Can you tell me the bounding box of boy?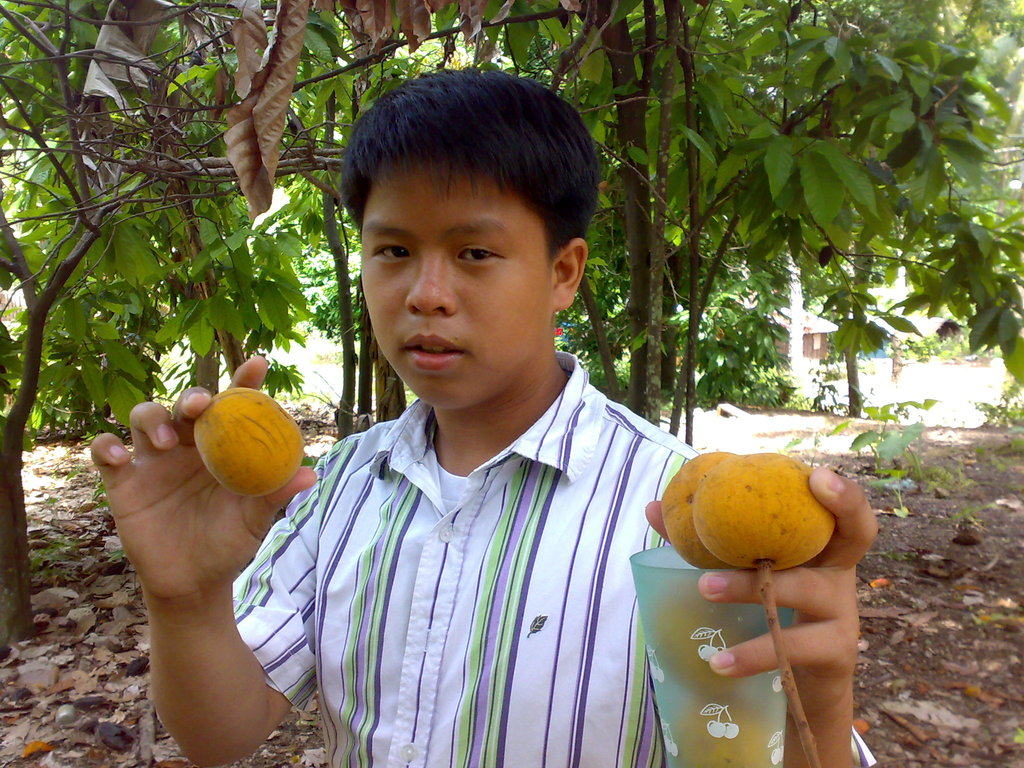
region(92, 58, 872, 767).
